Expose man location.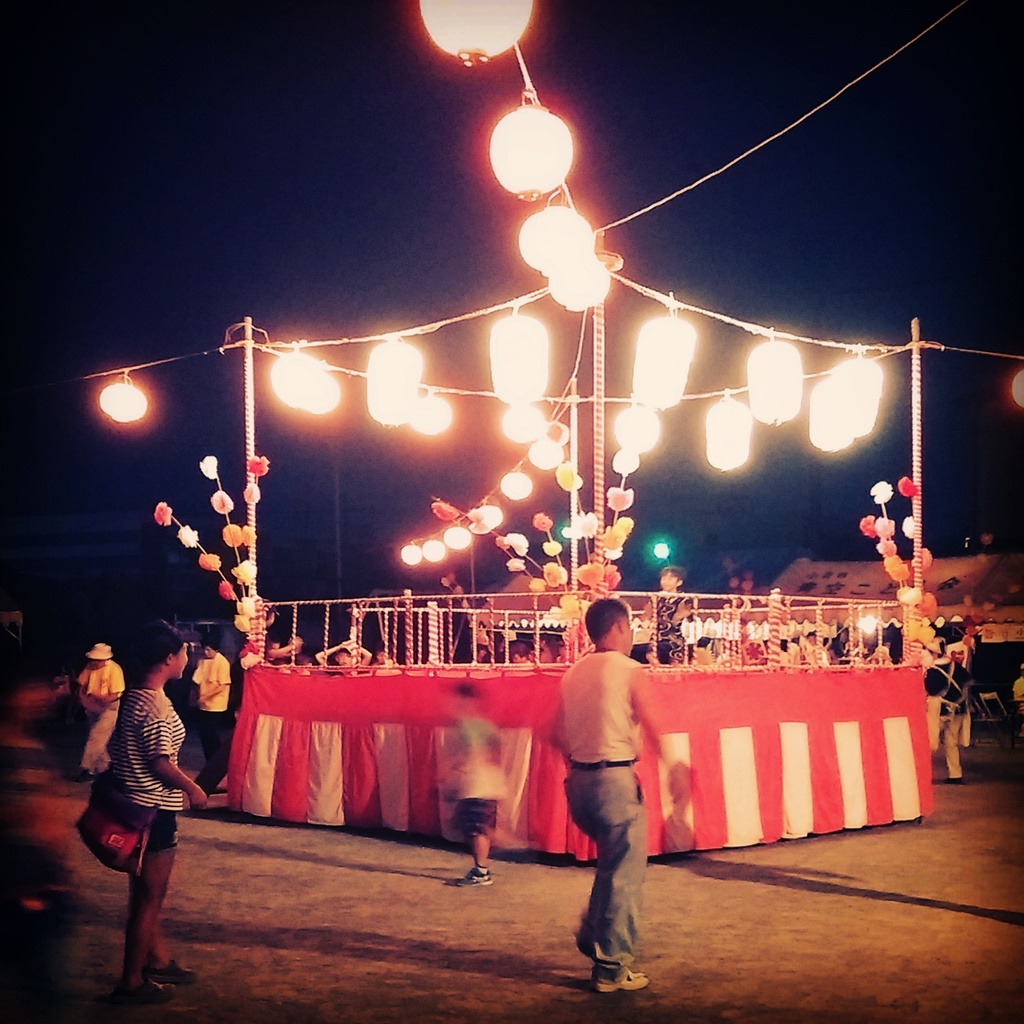
Exposed at x1=74 y1=645 x2=141 y2=774.
